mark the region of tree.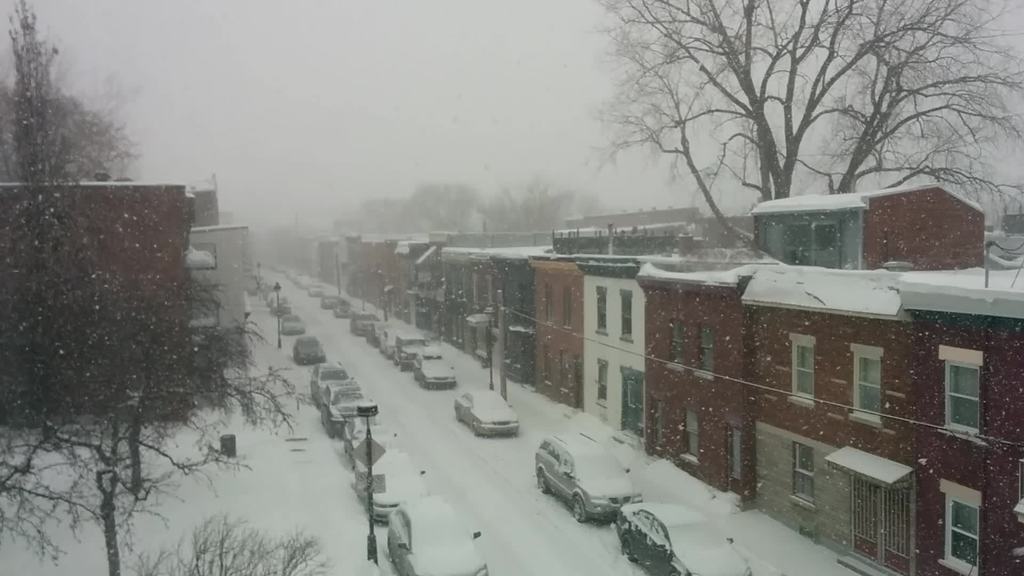
Region: {"left": 583, "top": 0, "right": 1023, "bottom": 252}.
